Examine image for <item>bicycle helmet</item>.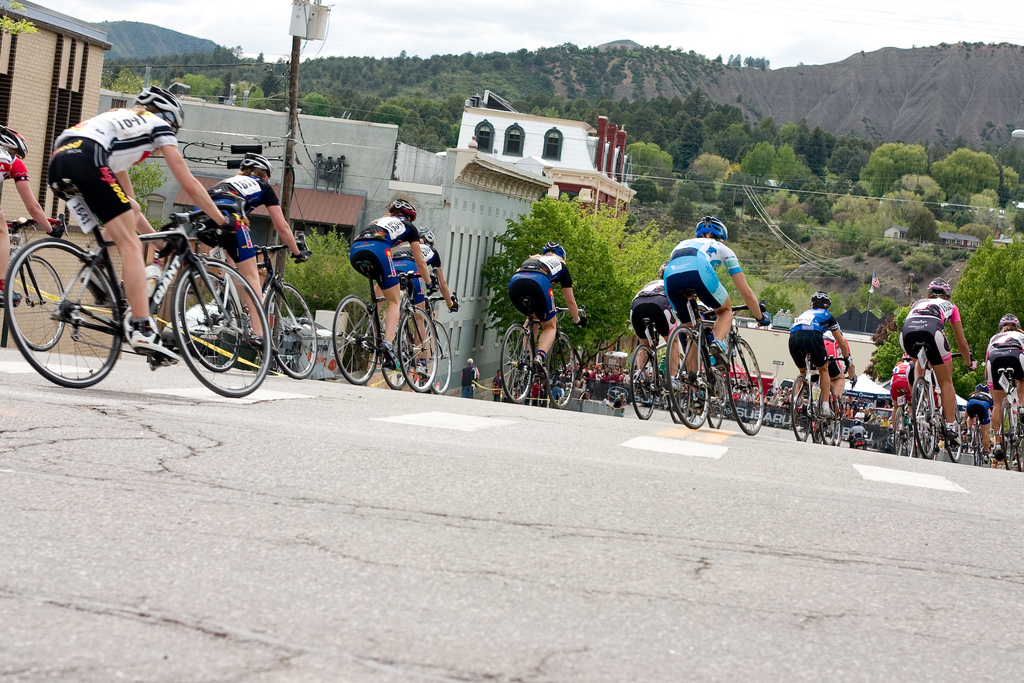
Examination result: region(143, 83, 186, 129).
